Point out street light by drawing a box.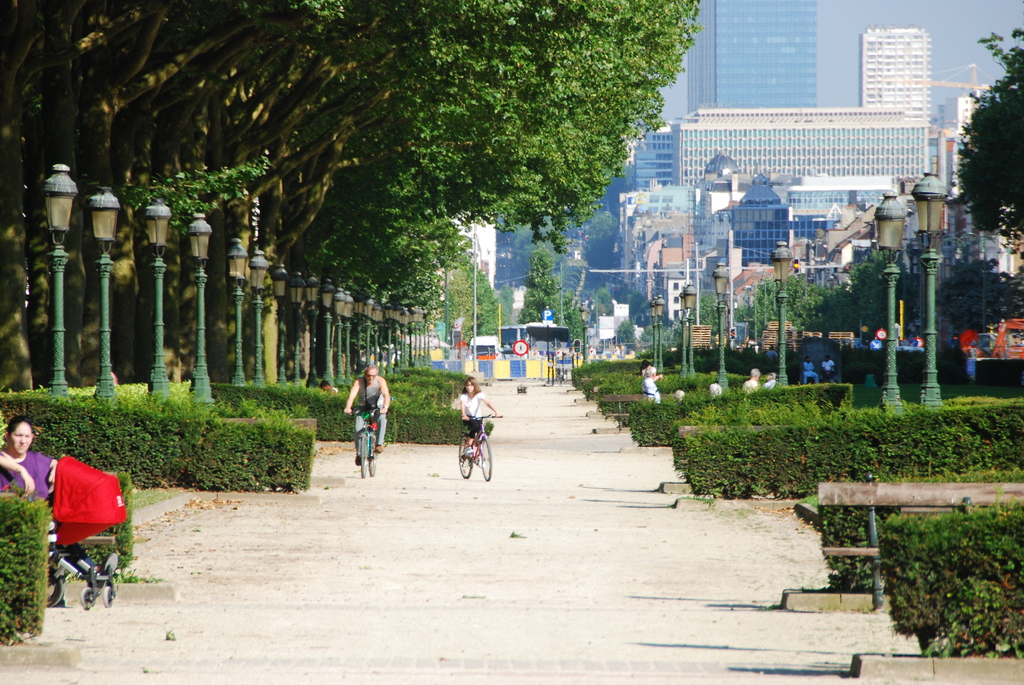
rect(673, 286, 693, 376).
